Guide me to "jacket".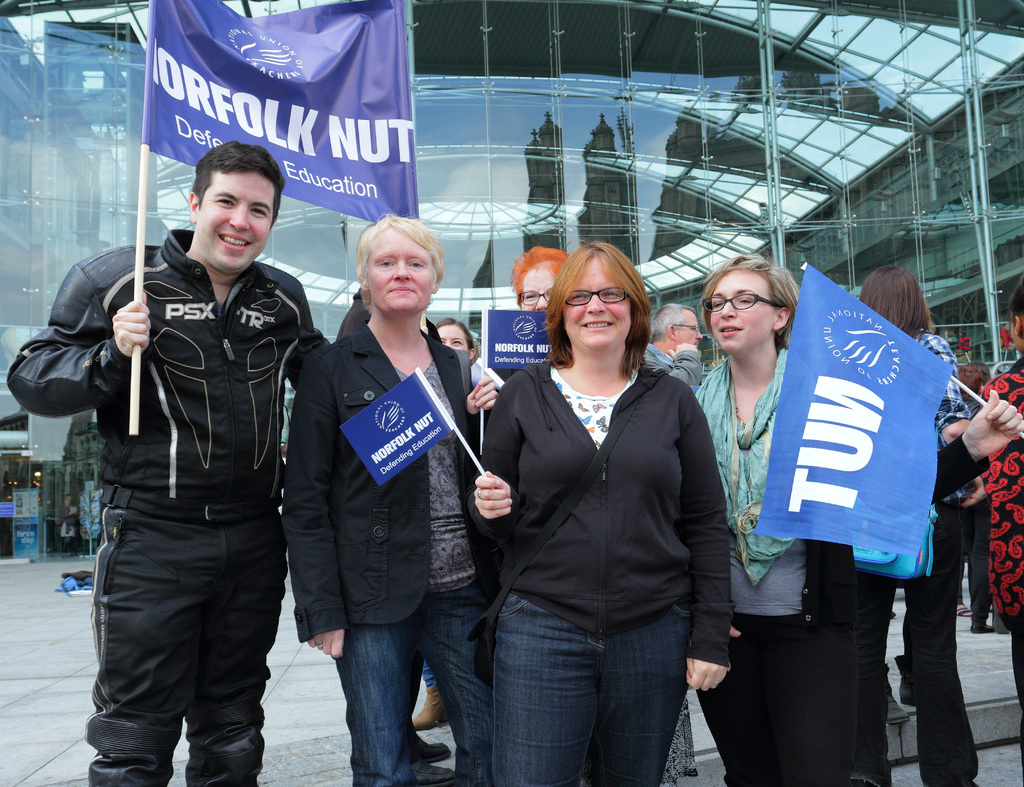
Guidance: [x1=44, y1=178, x2=321, y2=587].
